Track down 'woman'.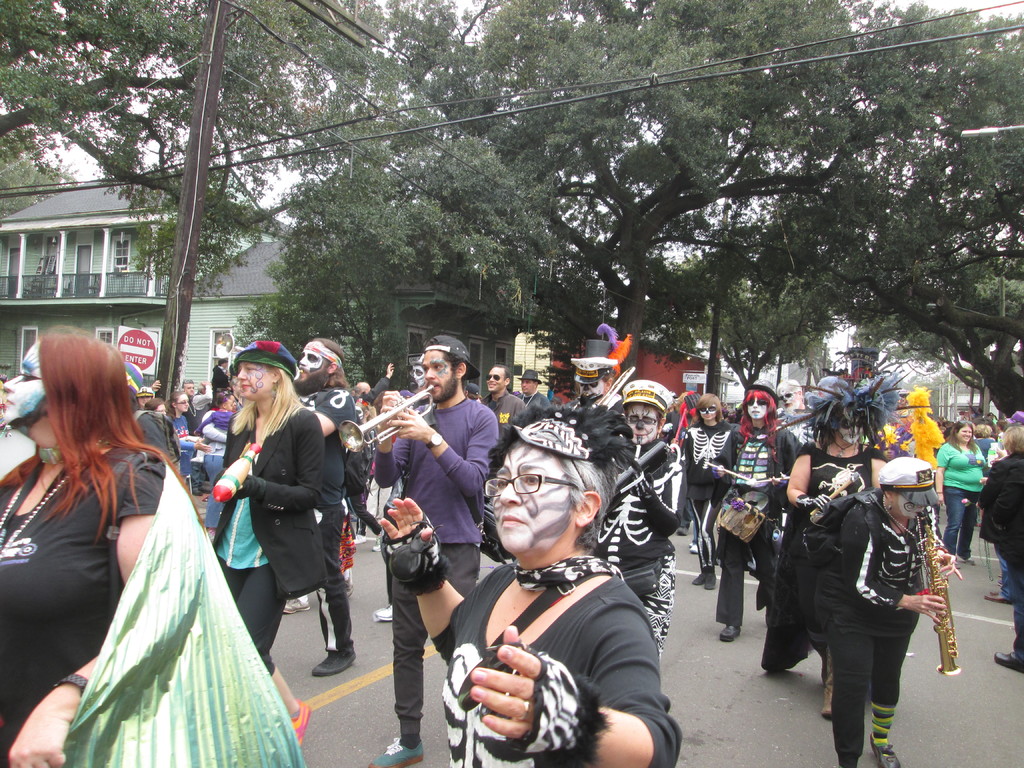
Tracked to 934, 424, 988, 564.
